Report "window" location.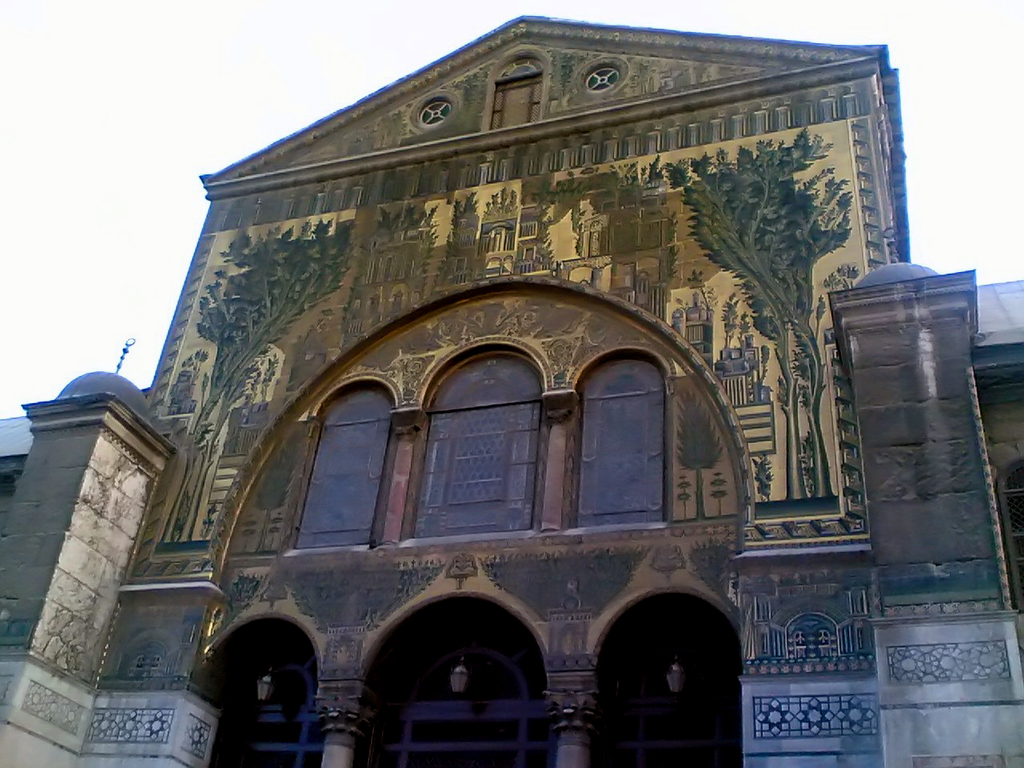
Report: box(566, 352, 669, 530).
